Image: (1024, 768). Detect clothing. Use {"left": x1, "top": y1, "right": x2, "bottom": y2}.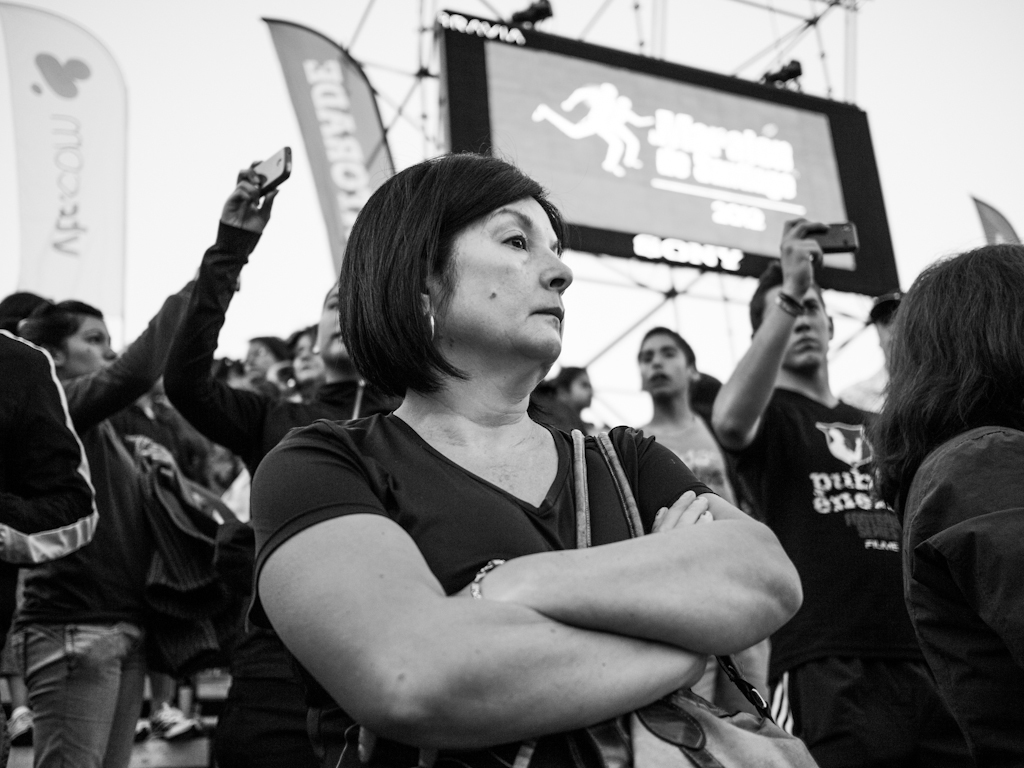
{"left": 259, "top": 331, "right": 756, "bottom": 734}.
